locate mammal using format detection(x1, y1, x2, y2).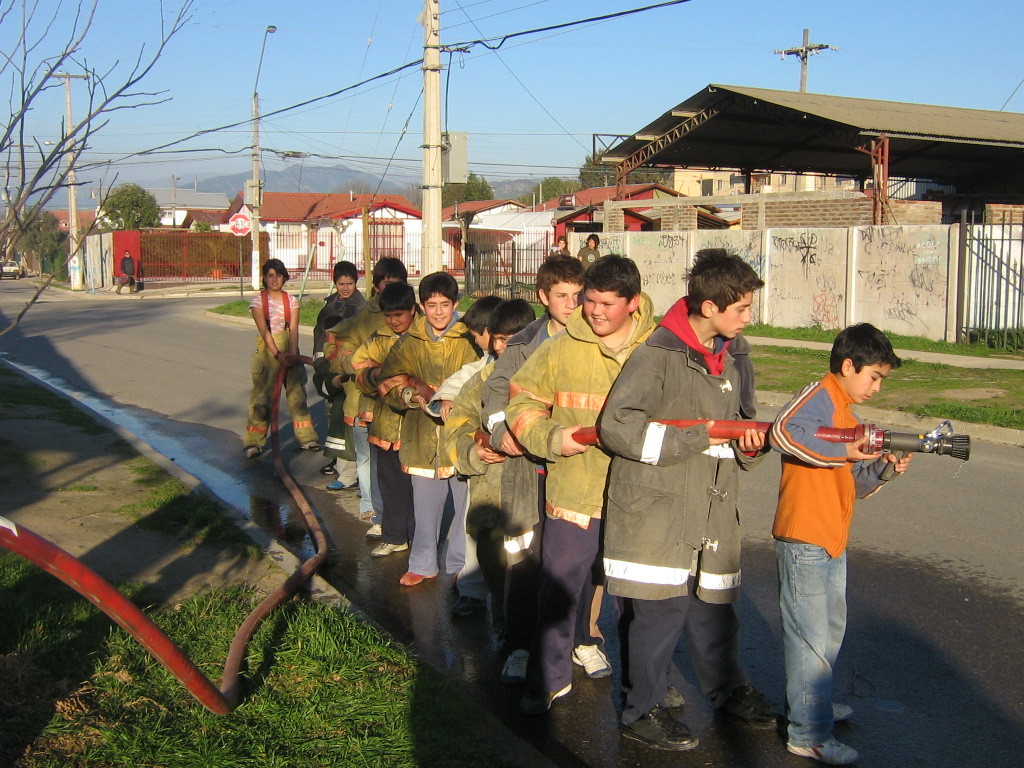
detection(596, 245, 774, 756).
